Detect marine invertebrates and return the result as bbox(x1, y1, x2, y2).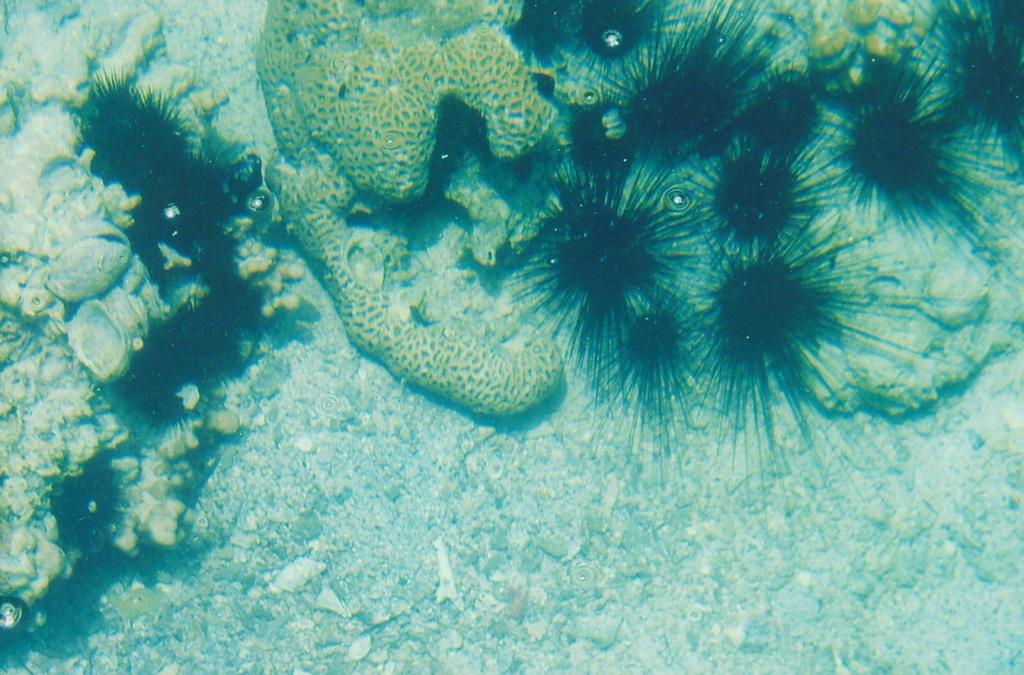
bbox(77, 61, 254, 302).
